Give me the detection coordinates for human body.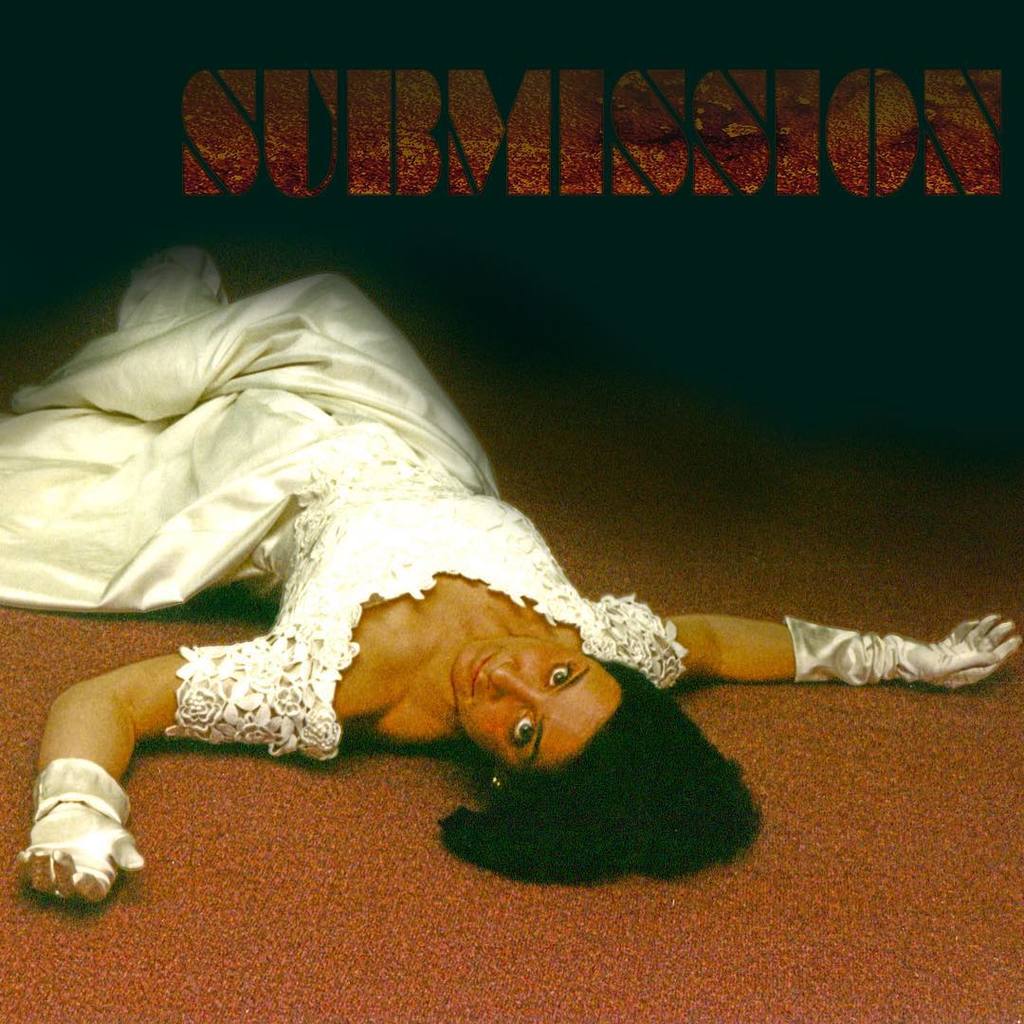
[59, 263, 869, 811].
